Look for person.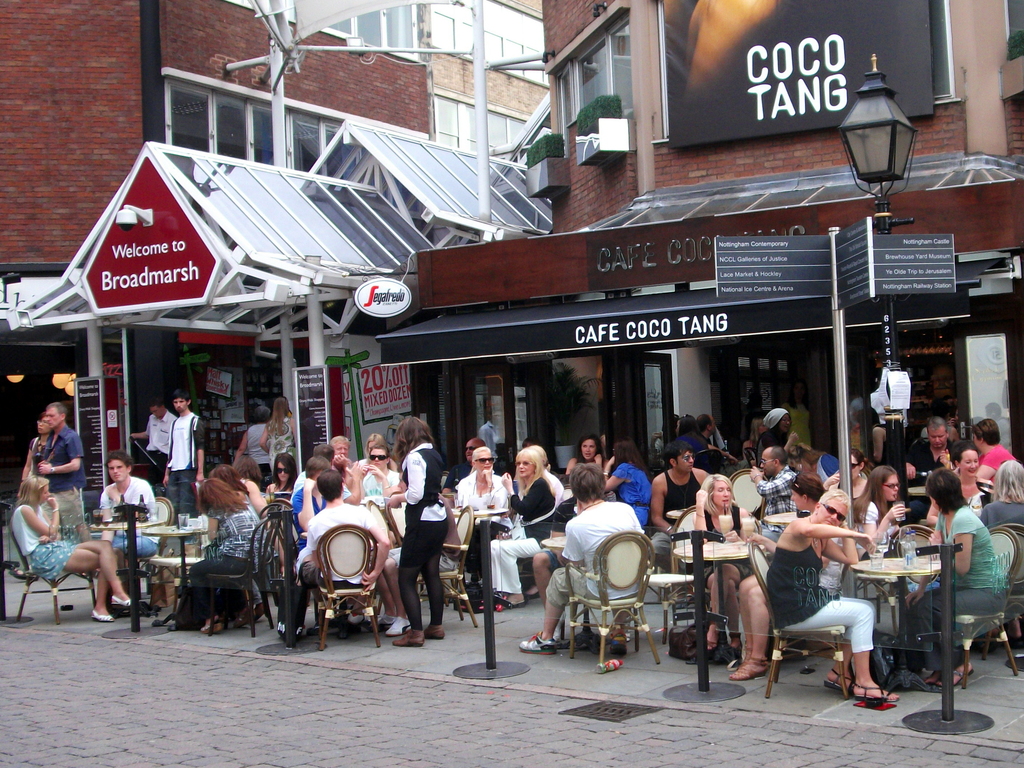
Found: 731, 476, 844, 683.
